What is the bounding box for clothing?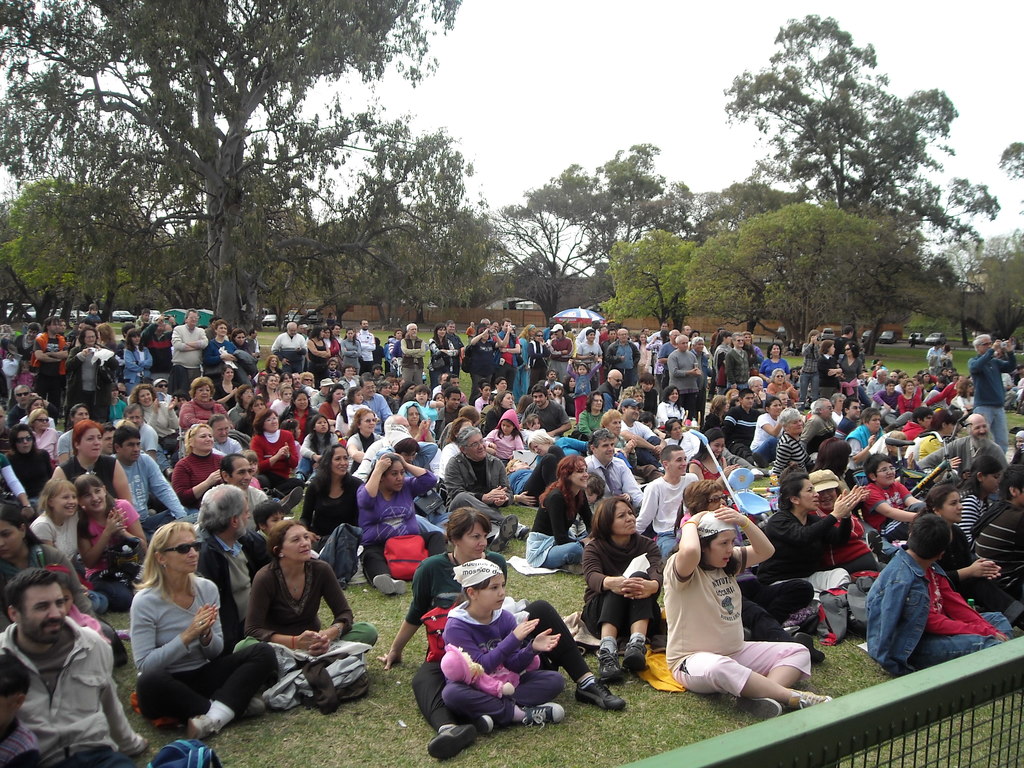
[left=999, top=370, right=1014, bottom=411].
